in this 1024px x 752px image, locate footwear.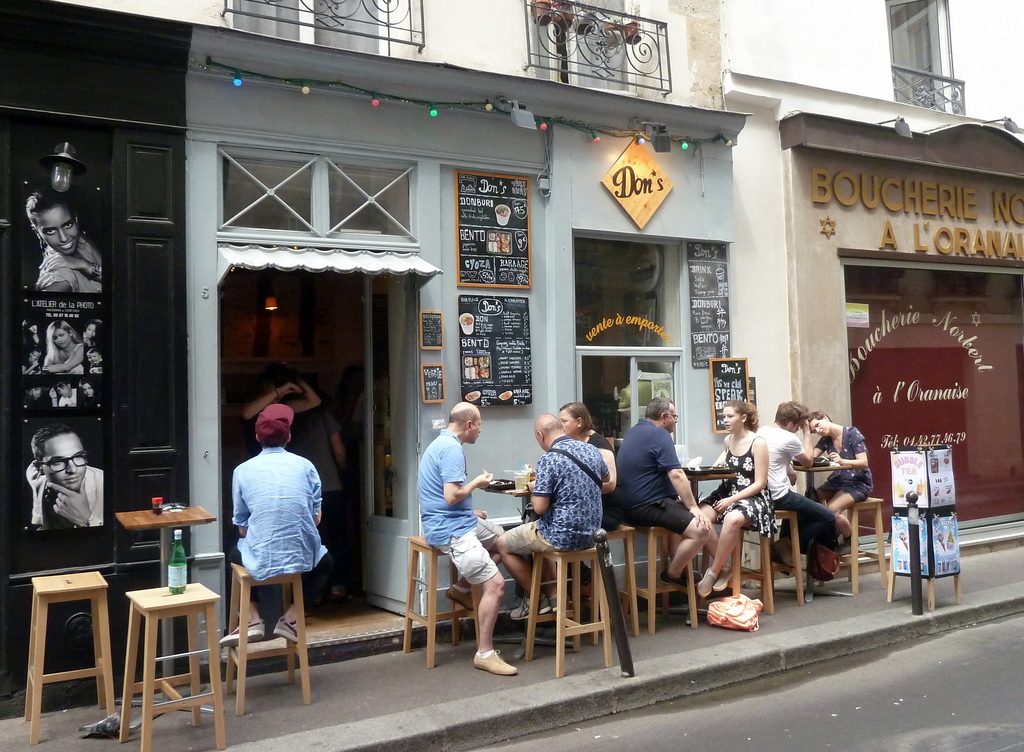
Bounding box: box=[444, 583, 474, 609].
